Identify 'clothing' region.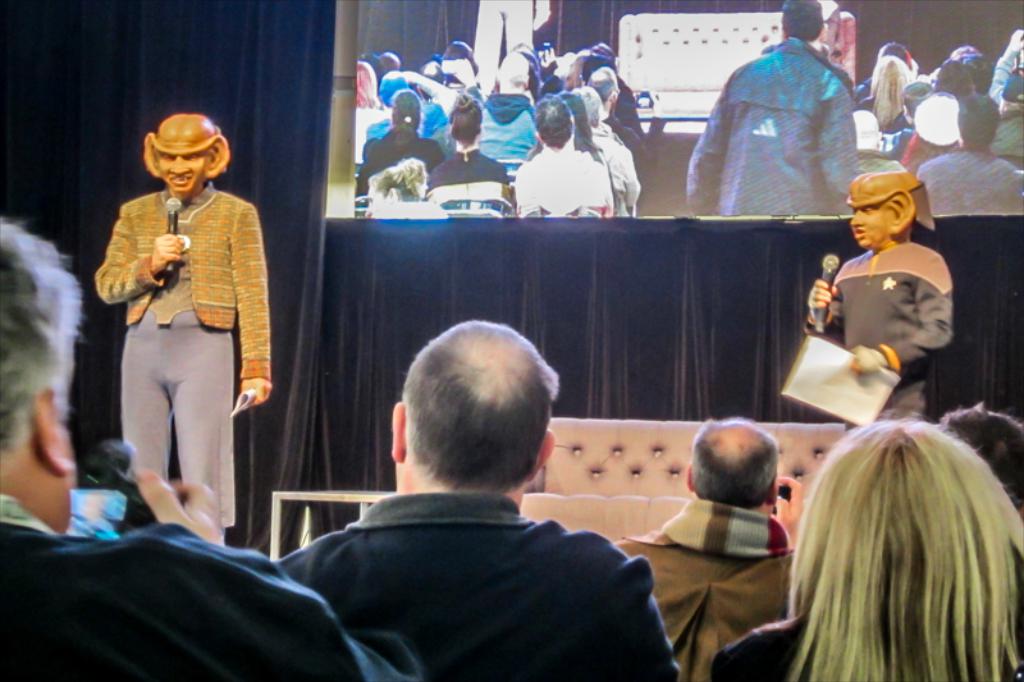
Region: 274, 489, 676, 681.
